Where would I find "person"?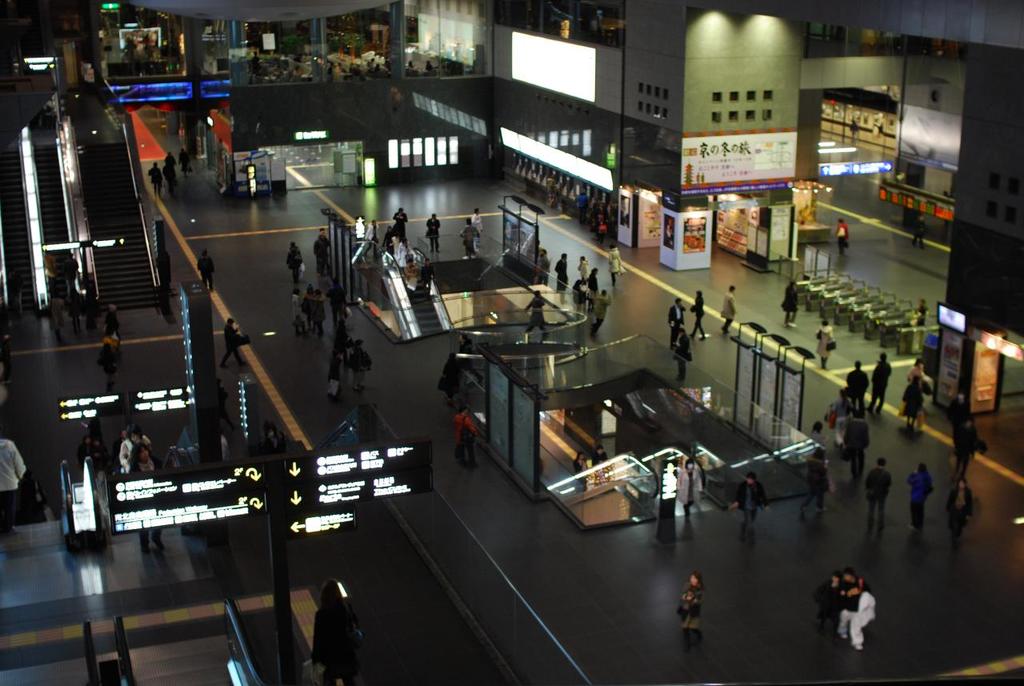
At box=[0, 435, 27, 540].
